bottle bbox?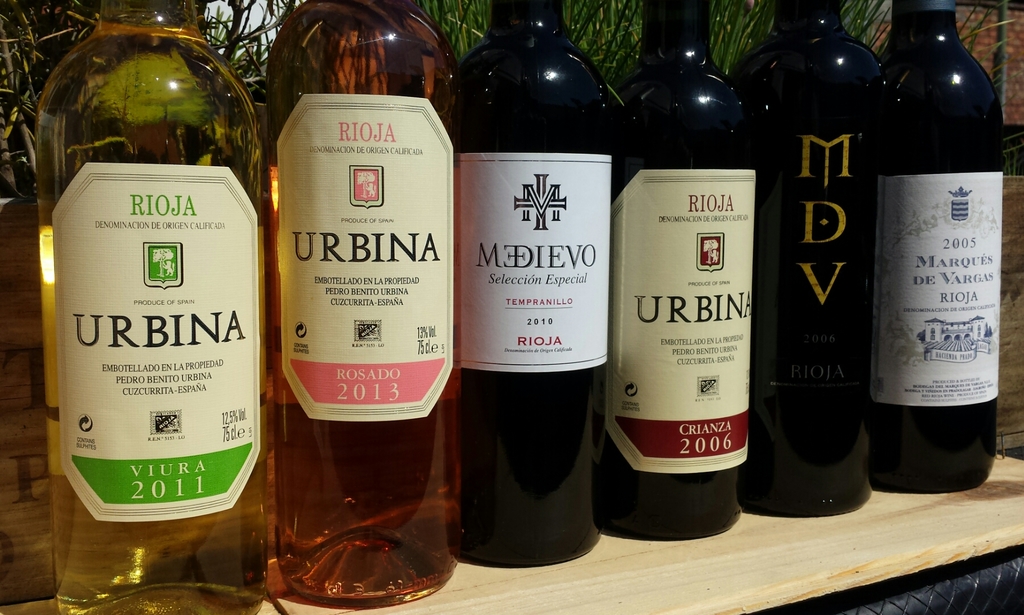
(x1=40, y1=46, x2=261, y2=545)
